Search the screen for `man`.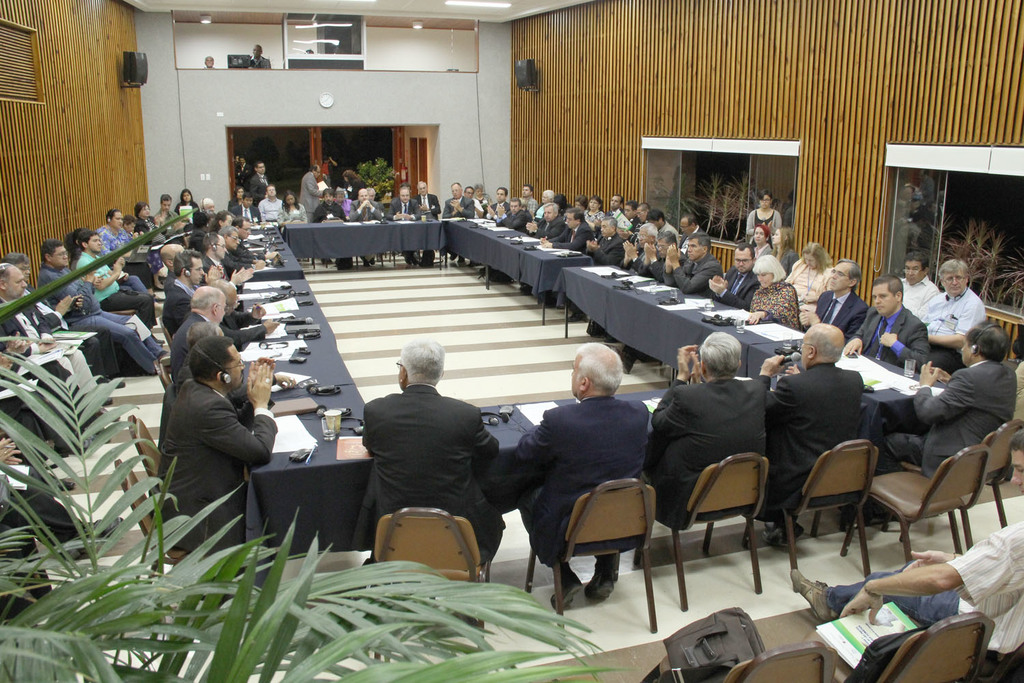
Found at 313/186/346/274.
